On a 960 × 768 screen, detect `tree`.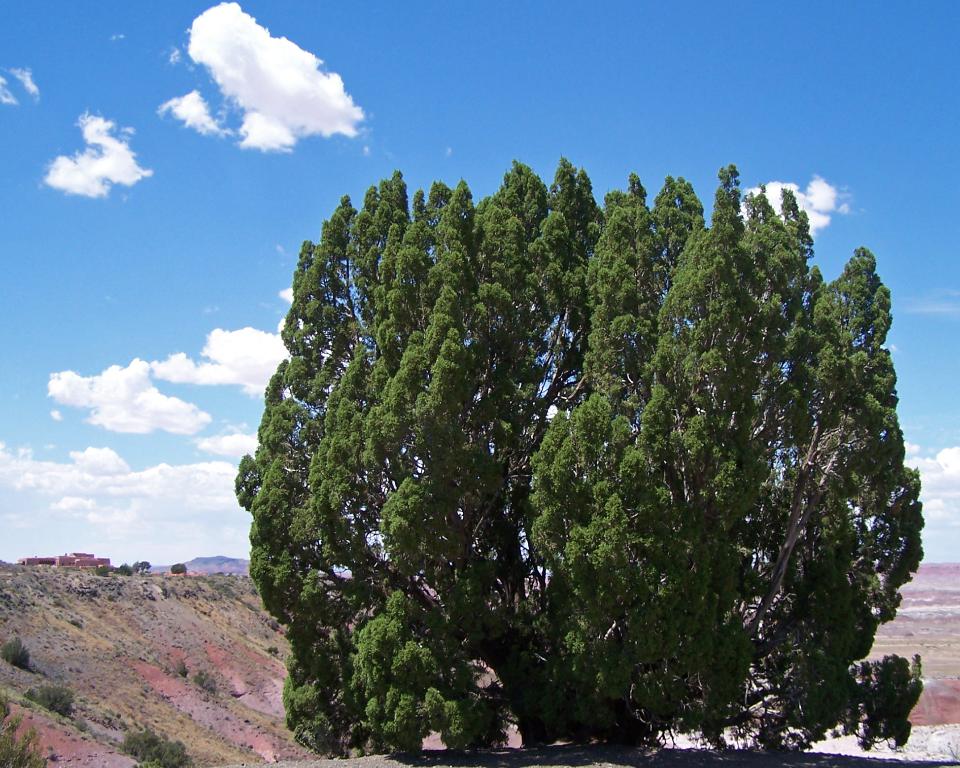
l=0, t=637, r=31, b=667.
